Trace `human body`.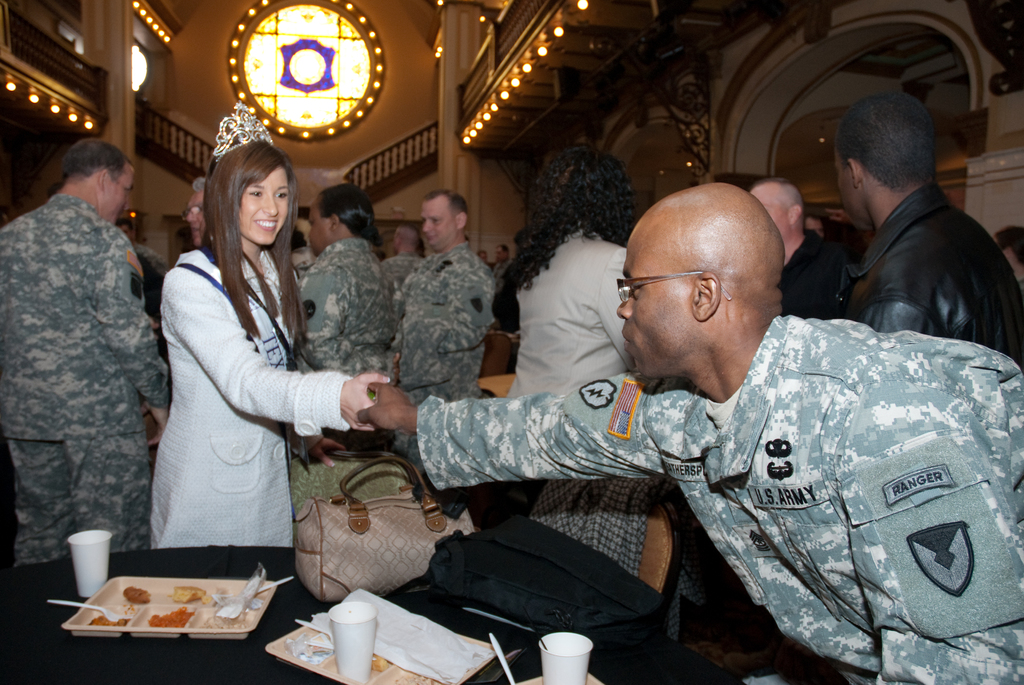
Traced to {"x1": 140, "y1": 120, "x2": 356, "y2": 627}.
